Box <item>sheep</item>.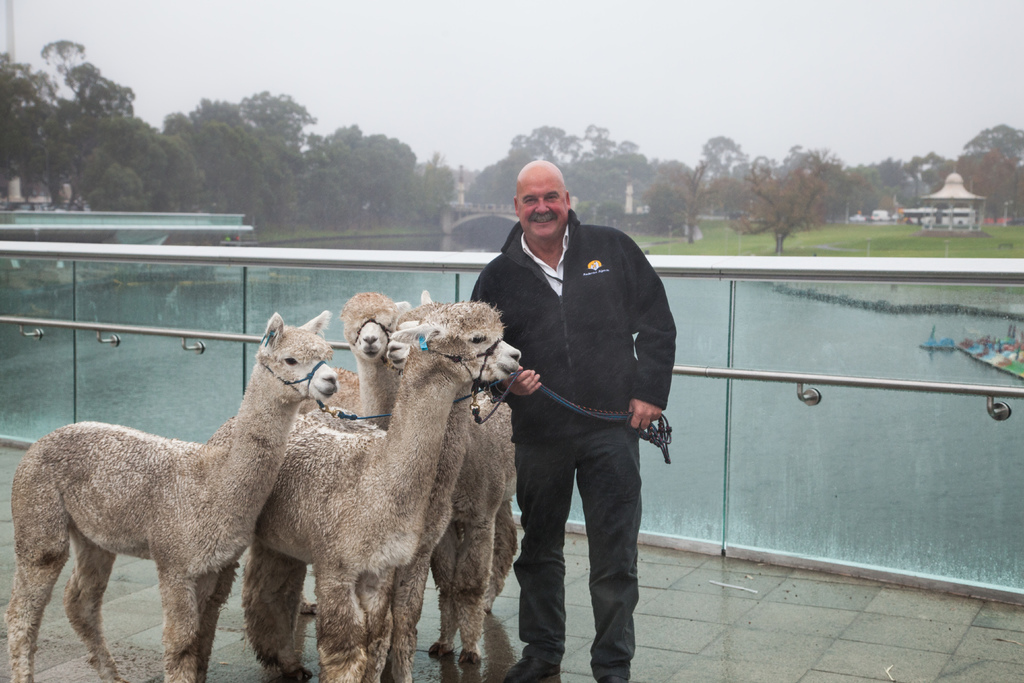
x1=294 y1=293 x2=417 y2=682.
